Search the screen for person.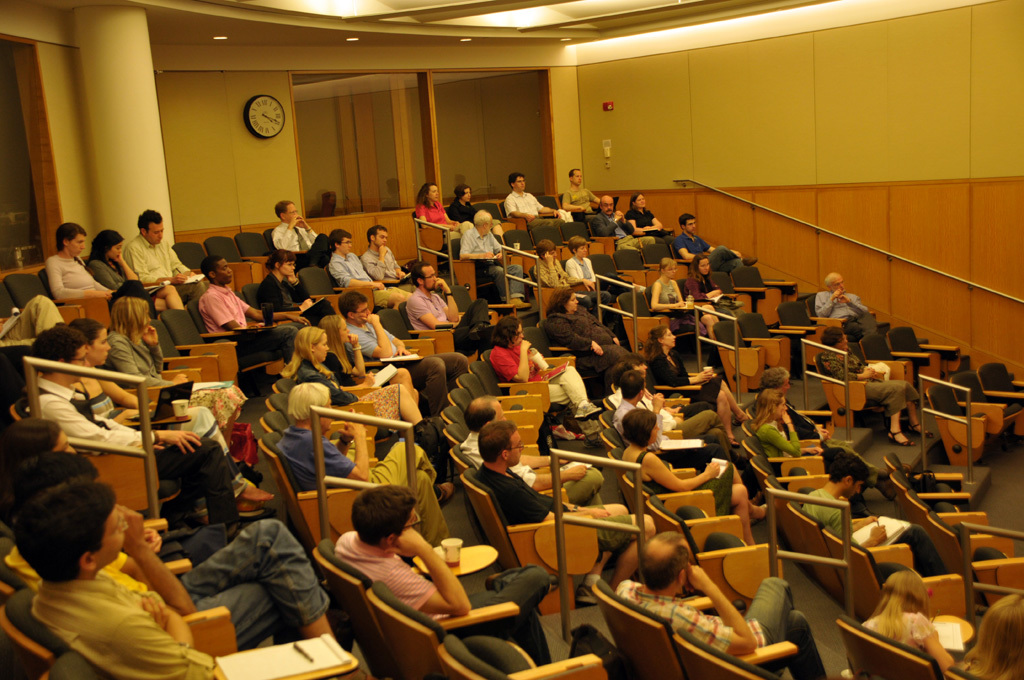
Found at box(460, 206, 509, 273).
